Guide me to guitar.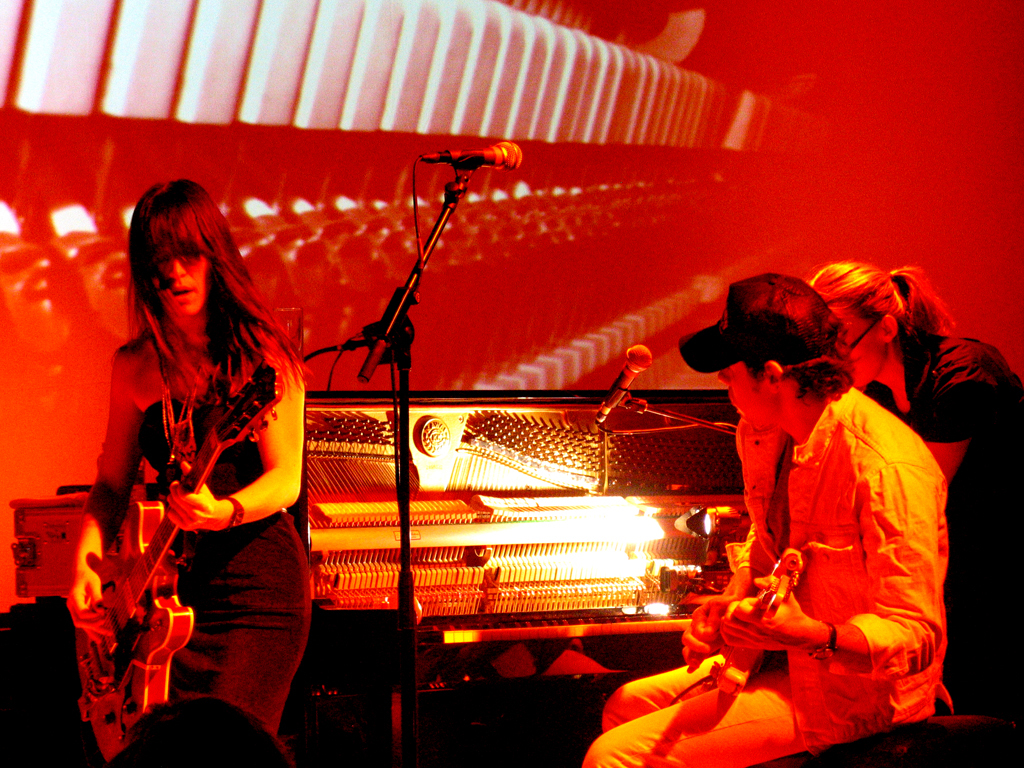
Guidance: <box>76,352,280,720</box>.
